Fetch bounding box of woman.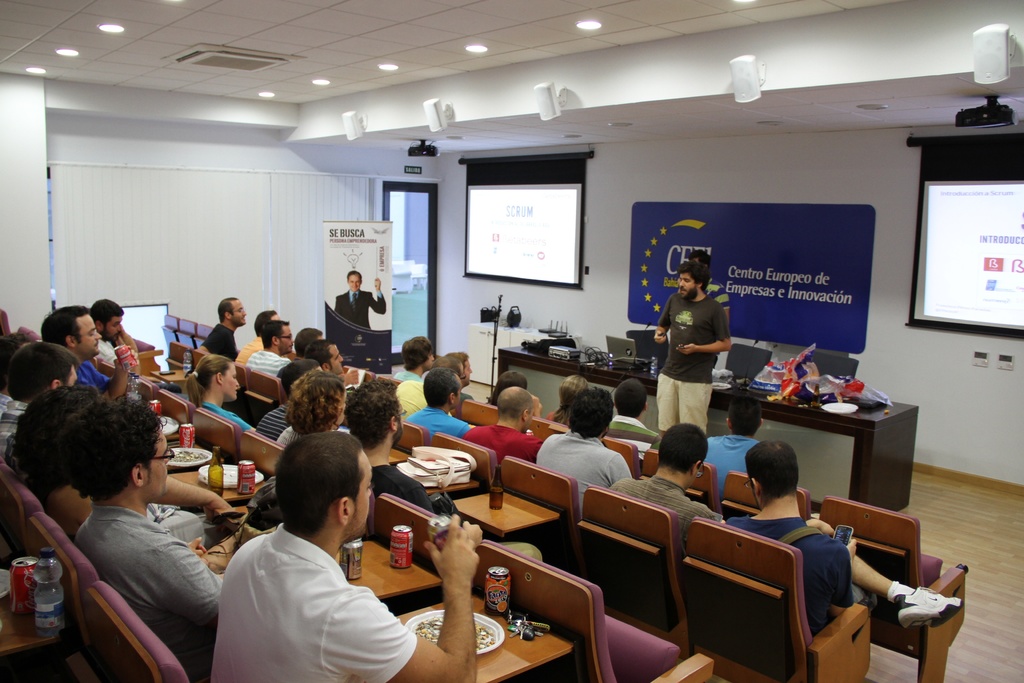
Bbox: [left=15, top=383, right=111, bottom=537].
